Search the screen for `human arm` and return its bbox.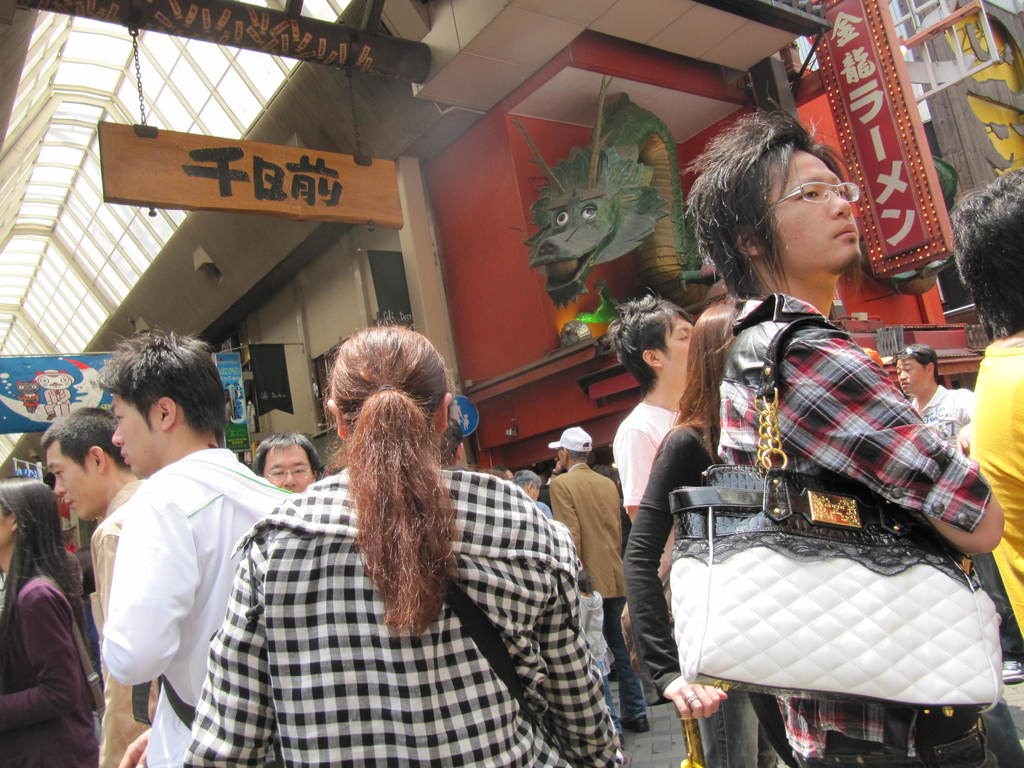
Found: region(548, 474, 581, 559).
